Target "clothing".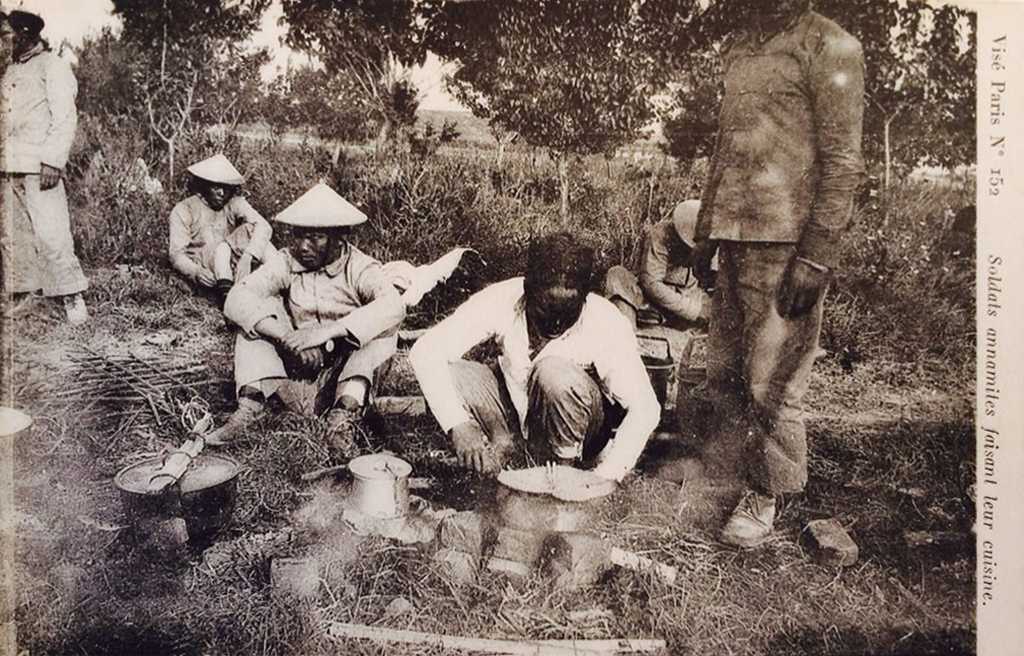
Target region: BBox(694, 3, 866, 488).
